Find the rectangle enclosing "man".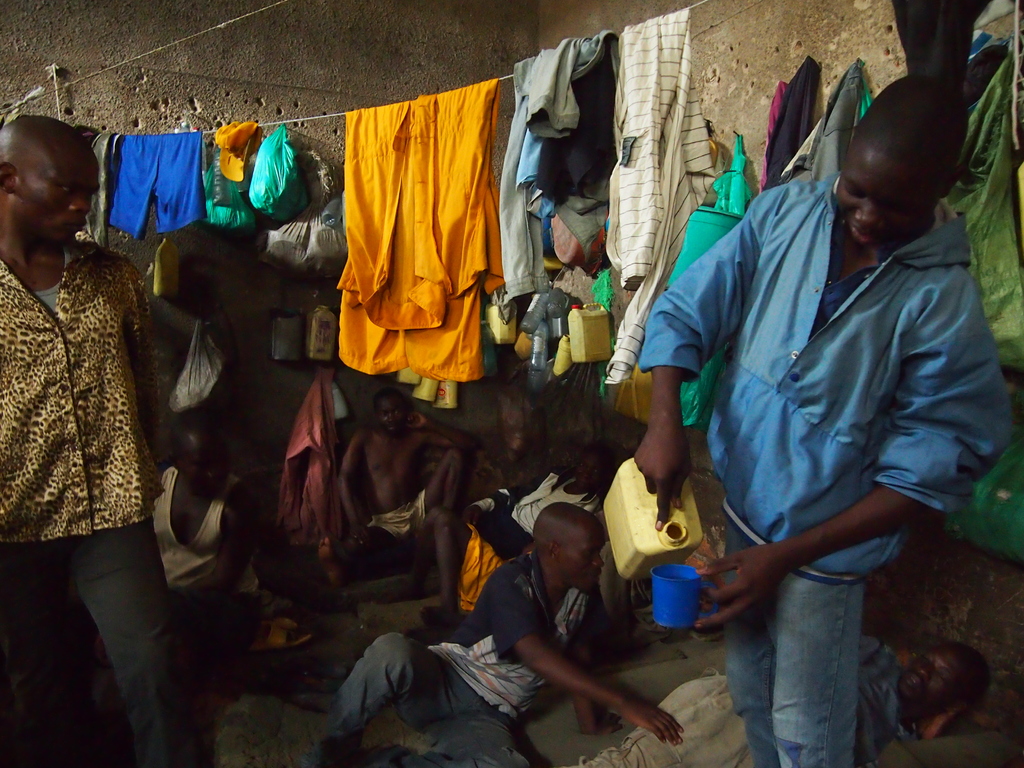
<box>415,447,605,620</box>.
